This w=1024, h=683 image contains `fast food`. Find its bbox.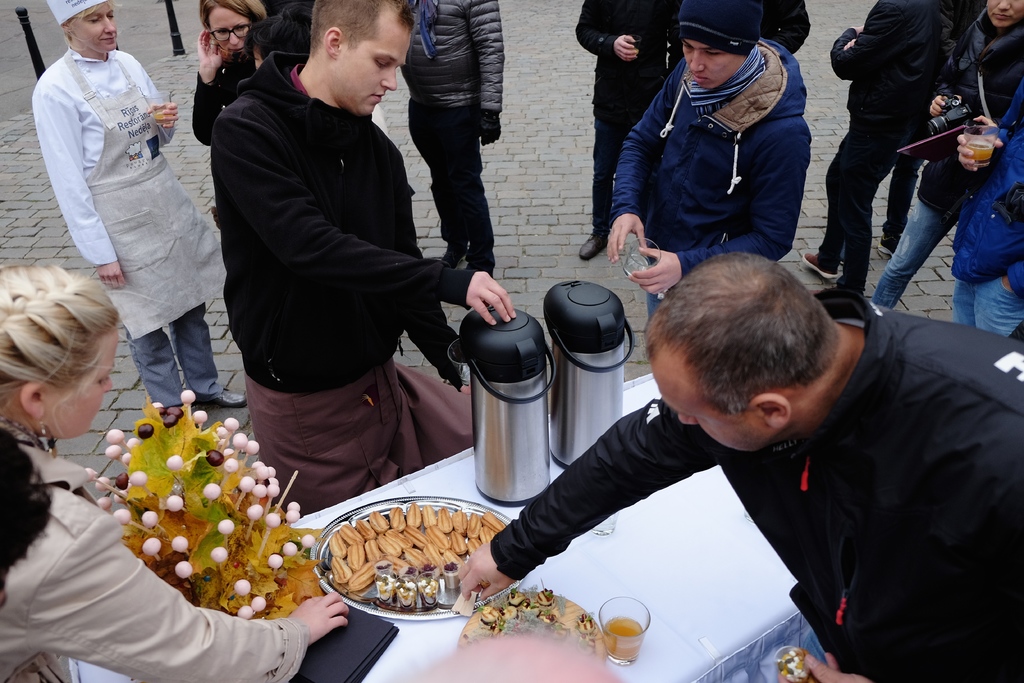
x1=466, y1=625, x2=493, y2=643.
